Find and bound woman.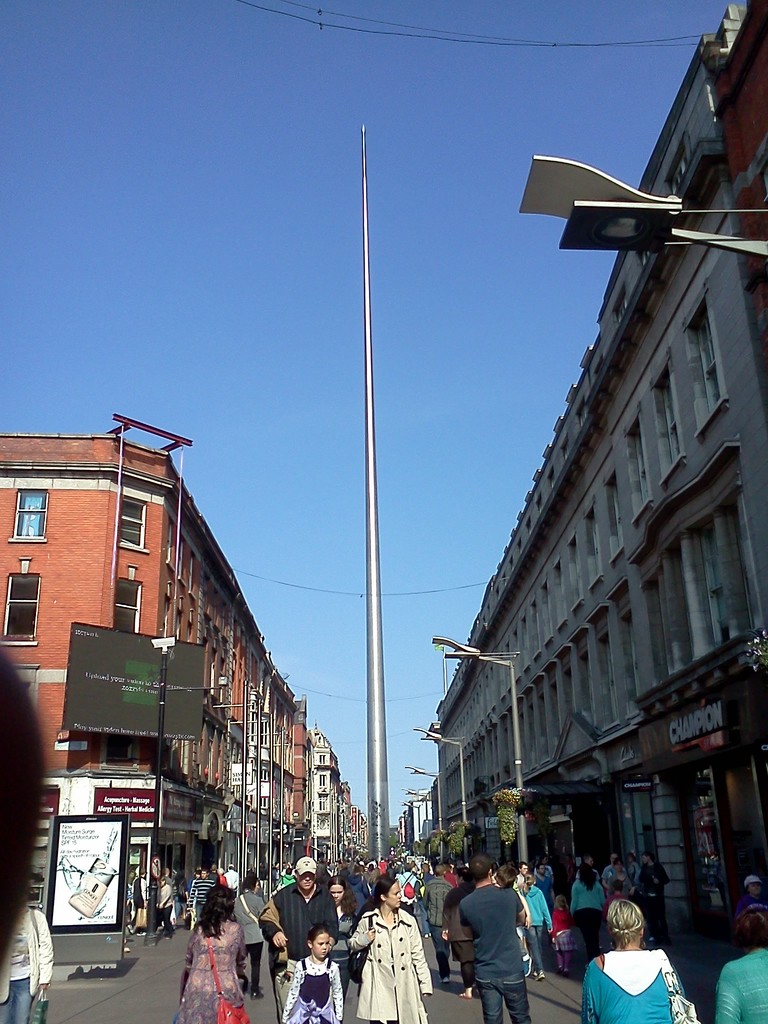
Bound: bbox=(348, 878, 429, 1023).
